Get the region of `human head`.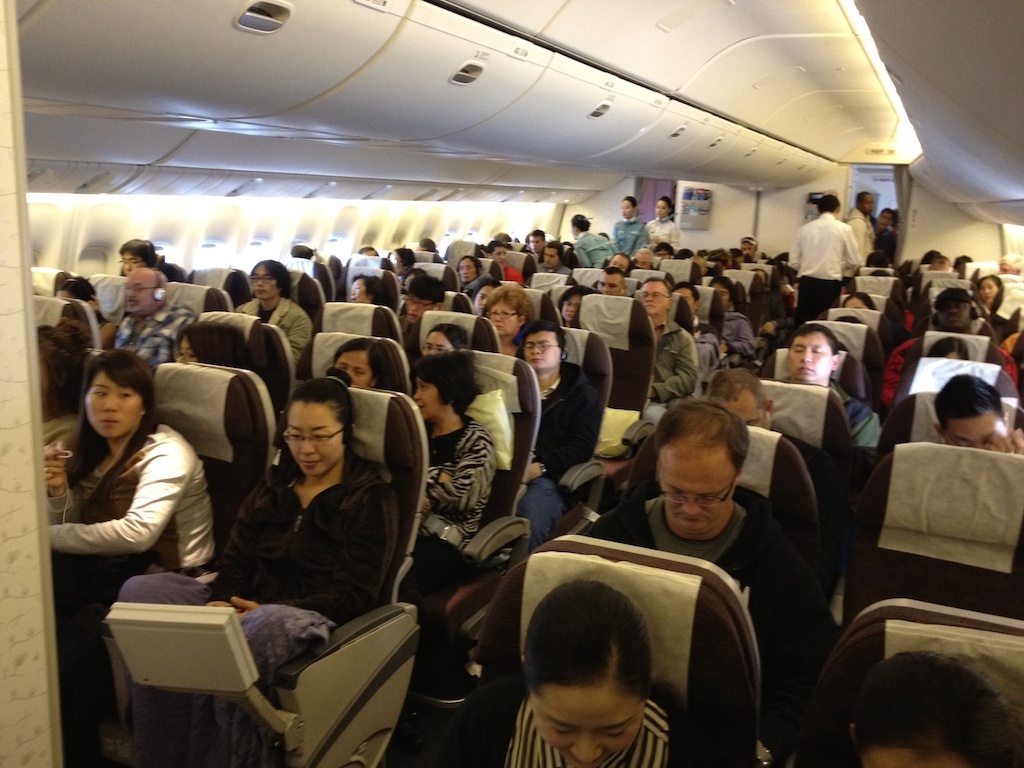
x1=289, y1=241, x2=315, y2=261.
